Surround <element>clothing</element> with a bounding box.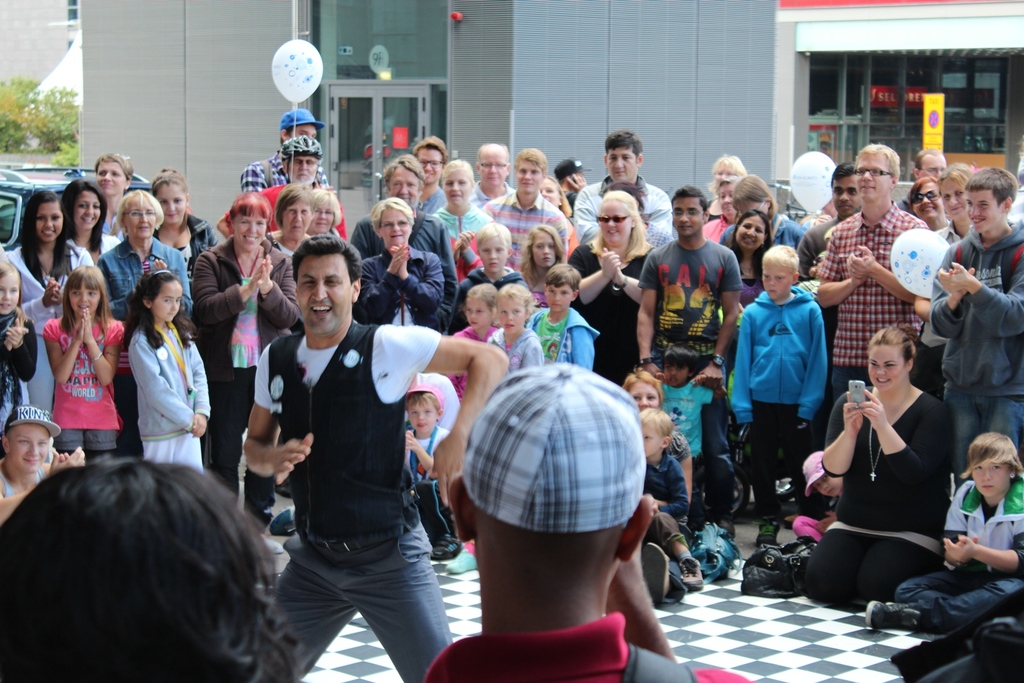
[x1=455, y1=326, x2=498, y2=390].
